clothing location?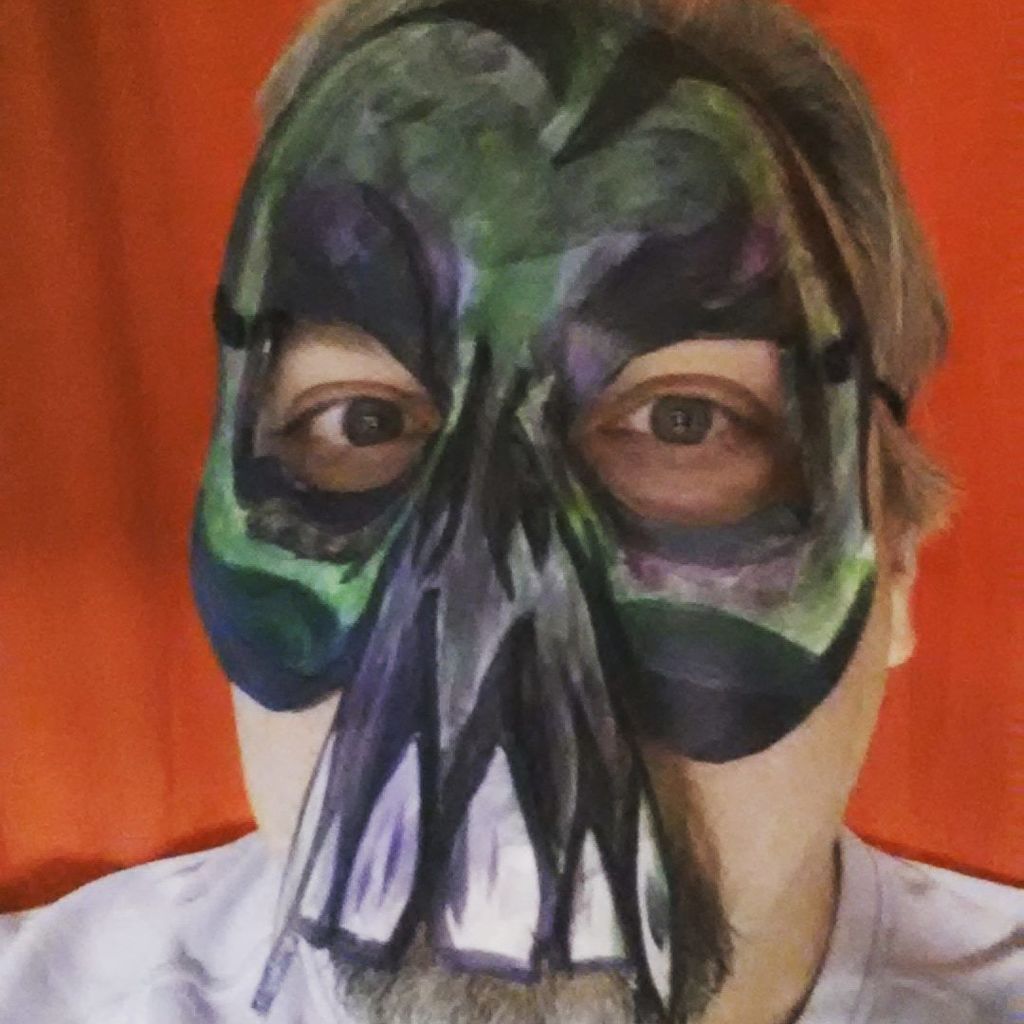
<region>0, 825, 1023, 1023</region>
